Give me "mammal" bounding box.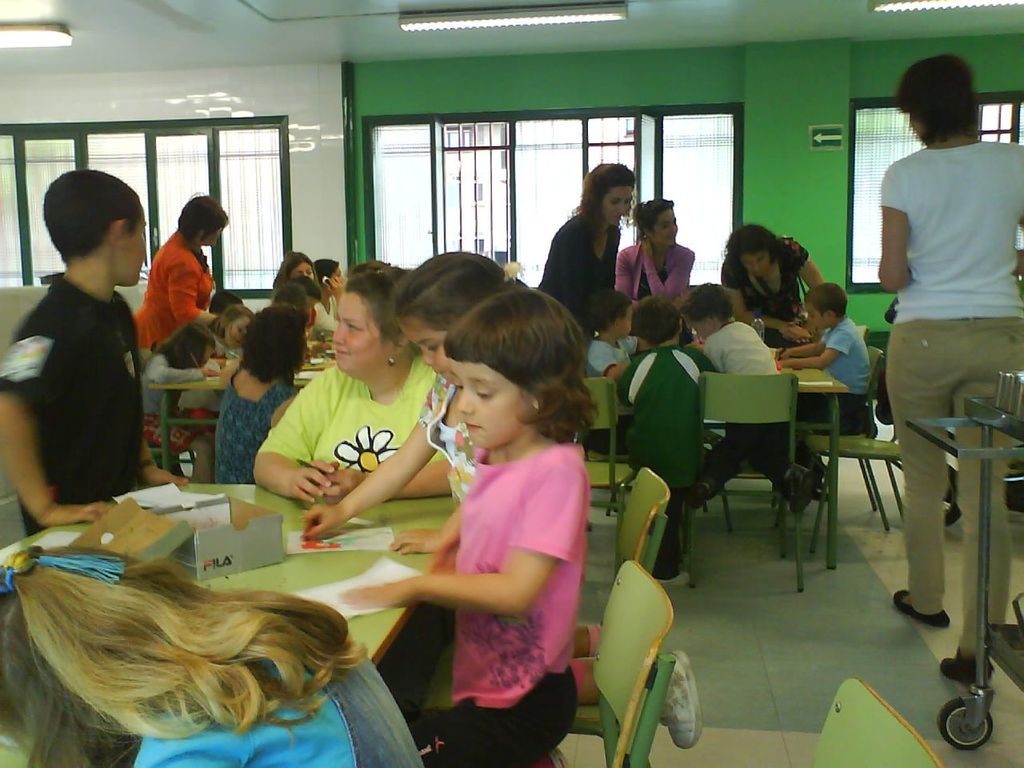
{"x1": 300, "y1": 248, "x2": 702, "y2": 746}.
